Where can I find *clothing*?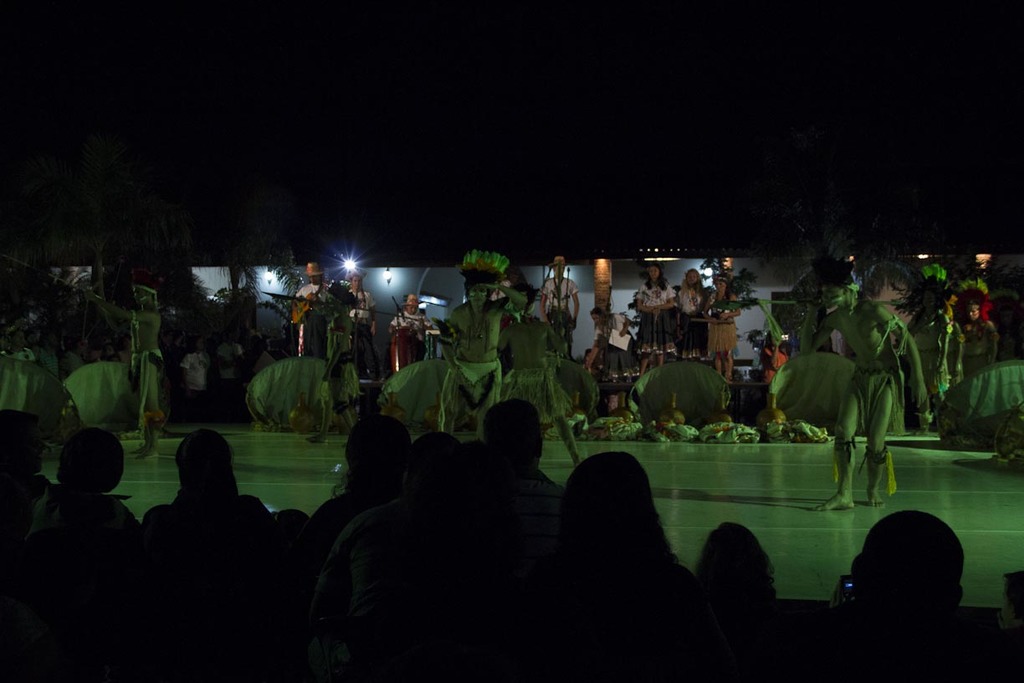
You can find it at rect(385, 302, 433, 344).
